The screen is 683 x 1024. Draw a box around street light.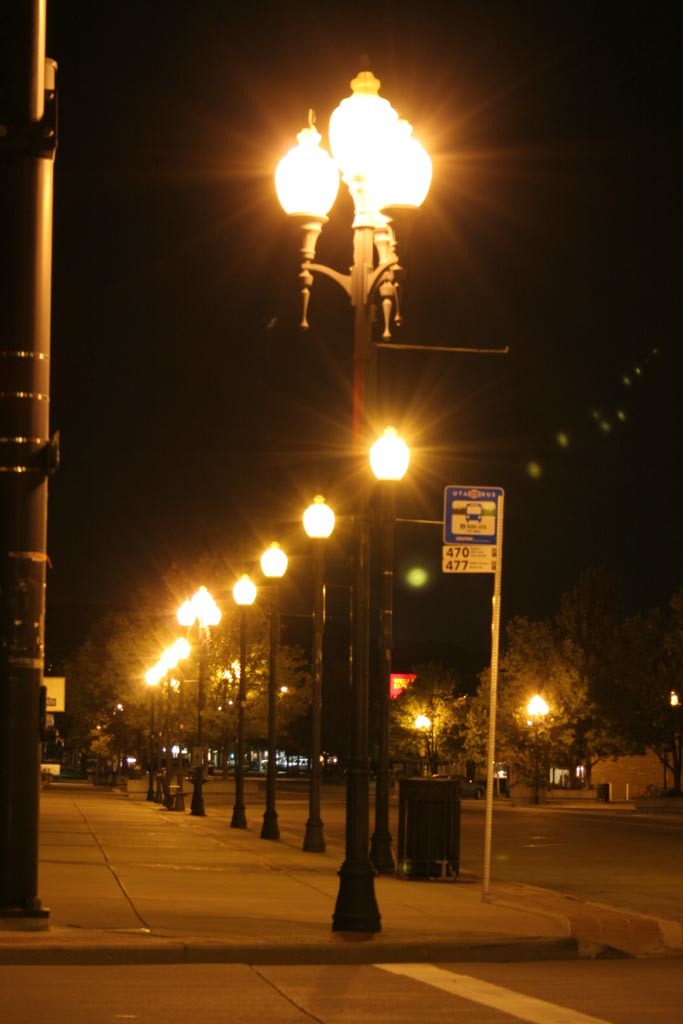
(x1=297, y1=487, x2=345, y2=852).
